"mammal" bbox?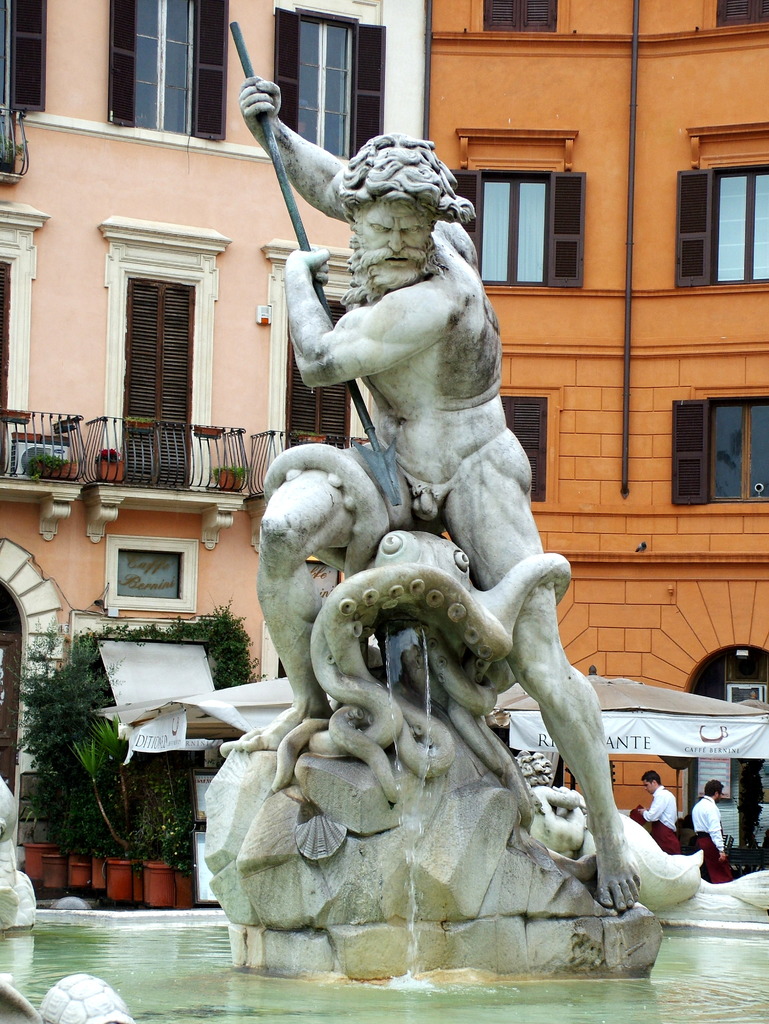
crop(231, 129, 611, 934)
